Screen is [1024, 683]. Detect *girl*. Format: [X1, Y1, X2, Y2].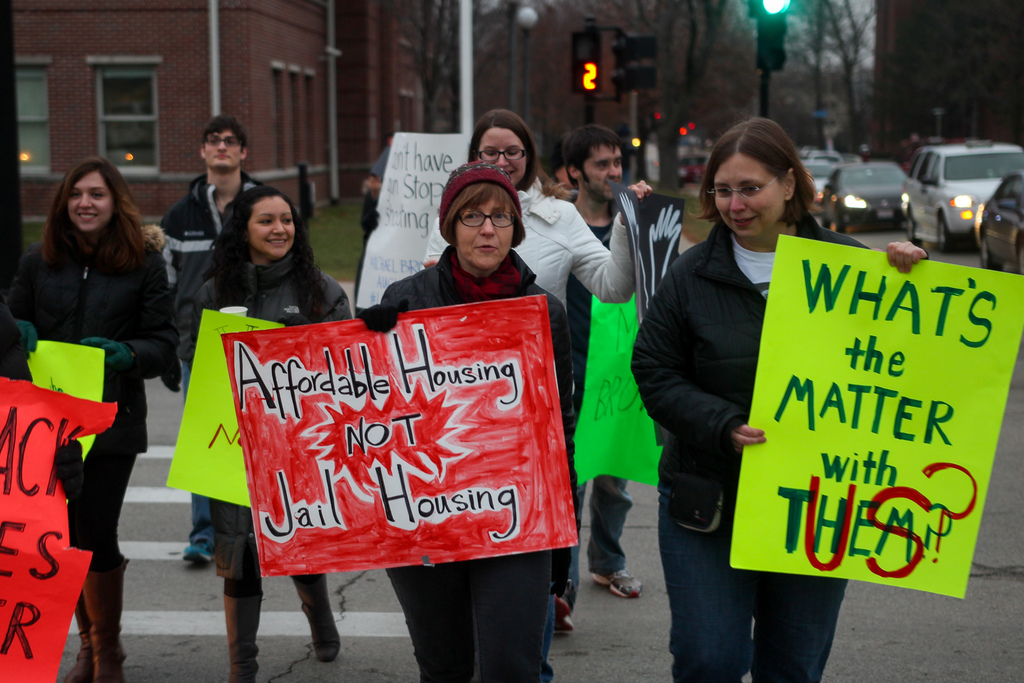
[3, 158, 180, 682].
